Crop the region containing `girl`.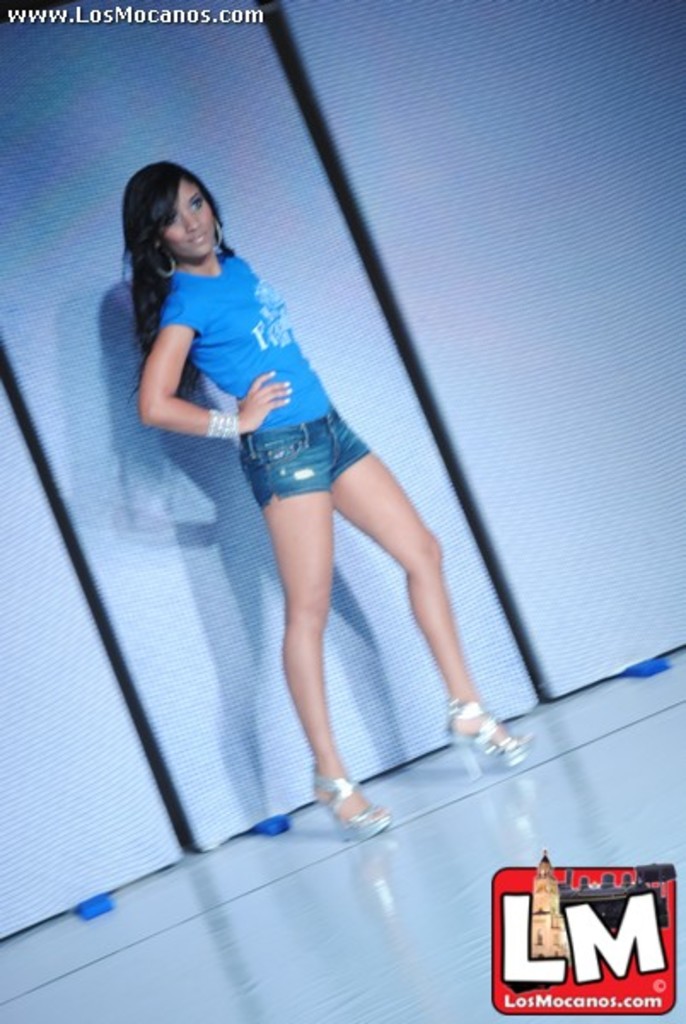
Crop region: 125:160:532:840.
